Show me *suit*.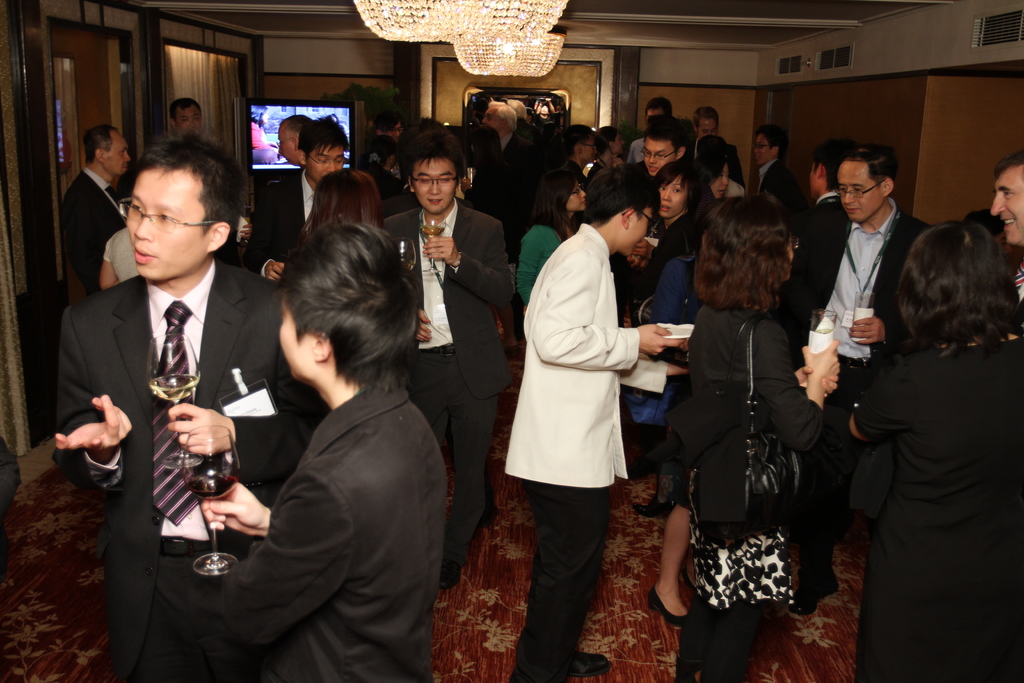
*suit* is here: bbox=[515, 119, 545, 170].
